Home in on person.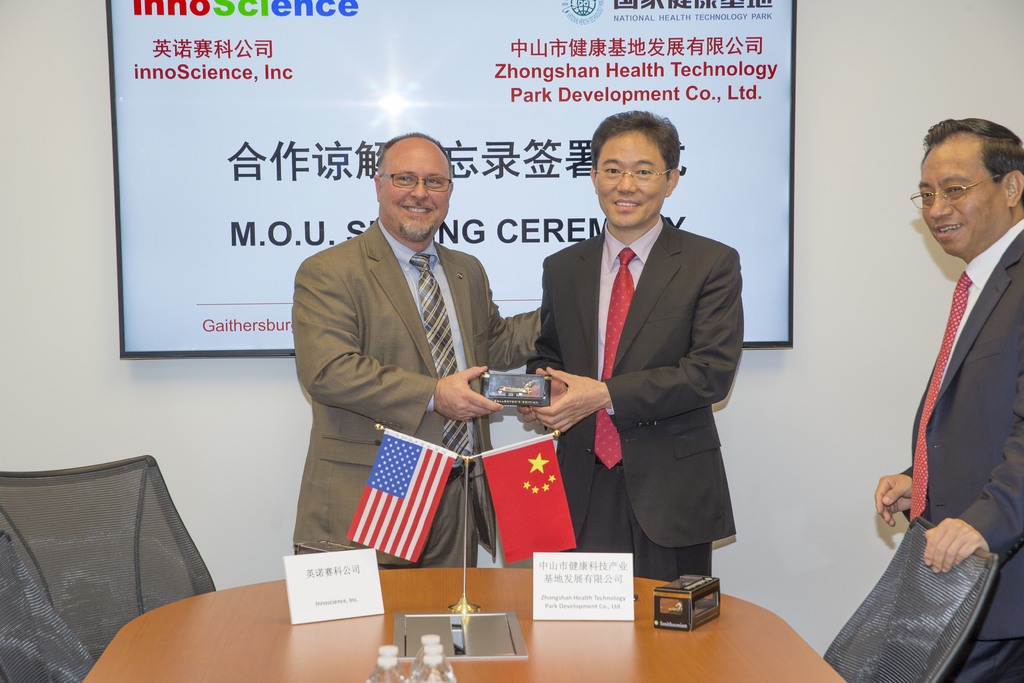
Homed in at (left=515, top=104, right=745, bottom=588).
